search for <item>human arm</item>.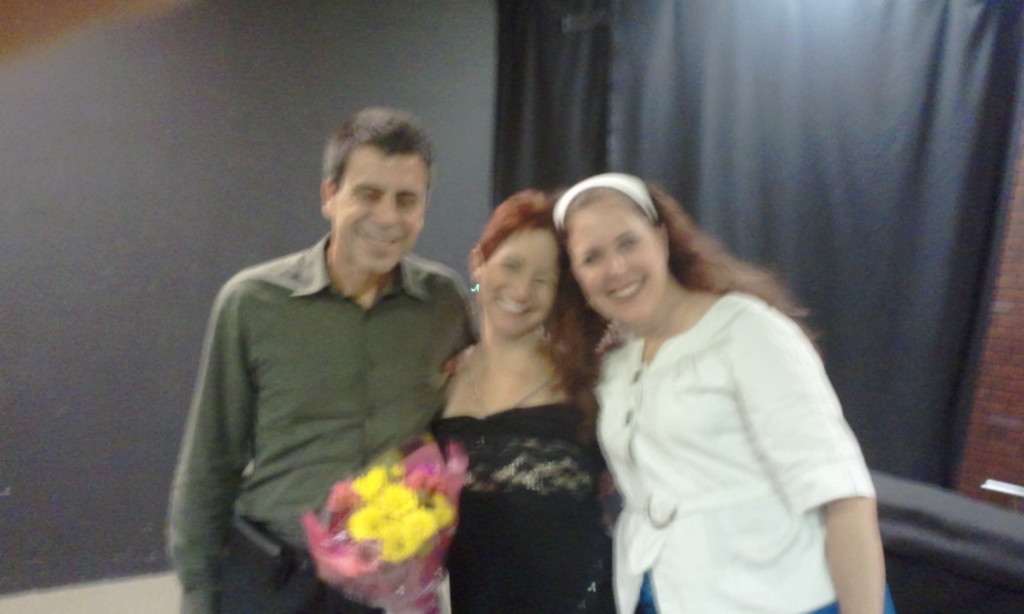
Found at locate(173, 313, 262, 604).
